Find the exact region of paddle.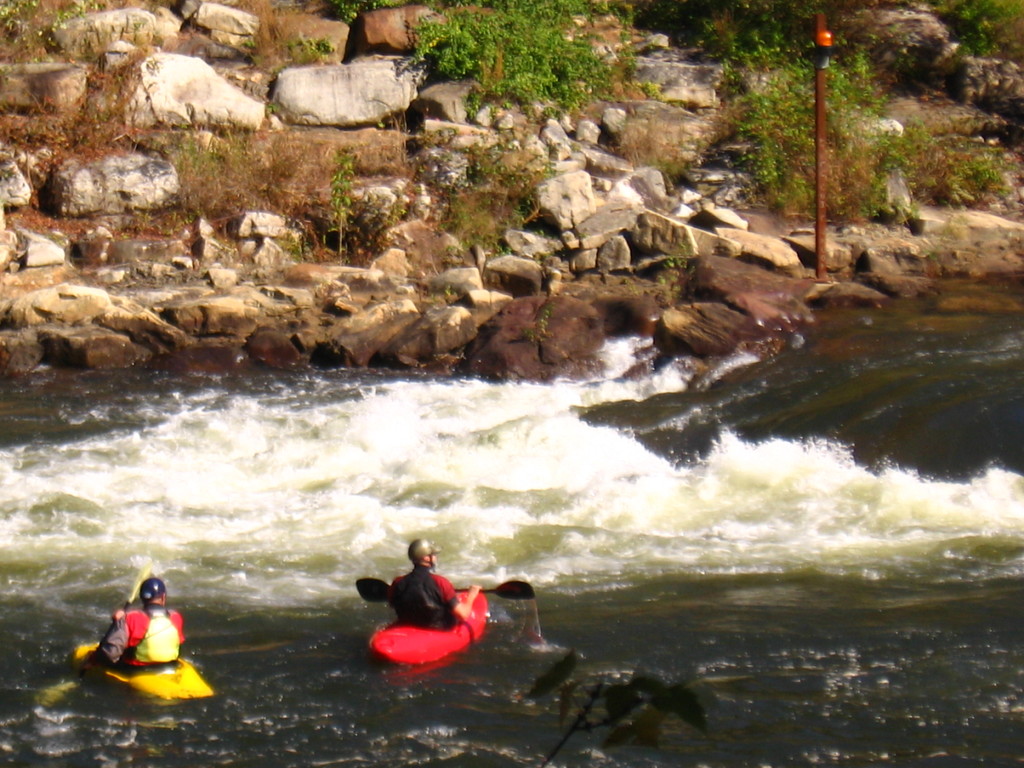
Exact region: 95/563/147/654.
